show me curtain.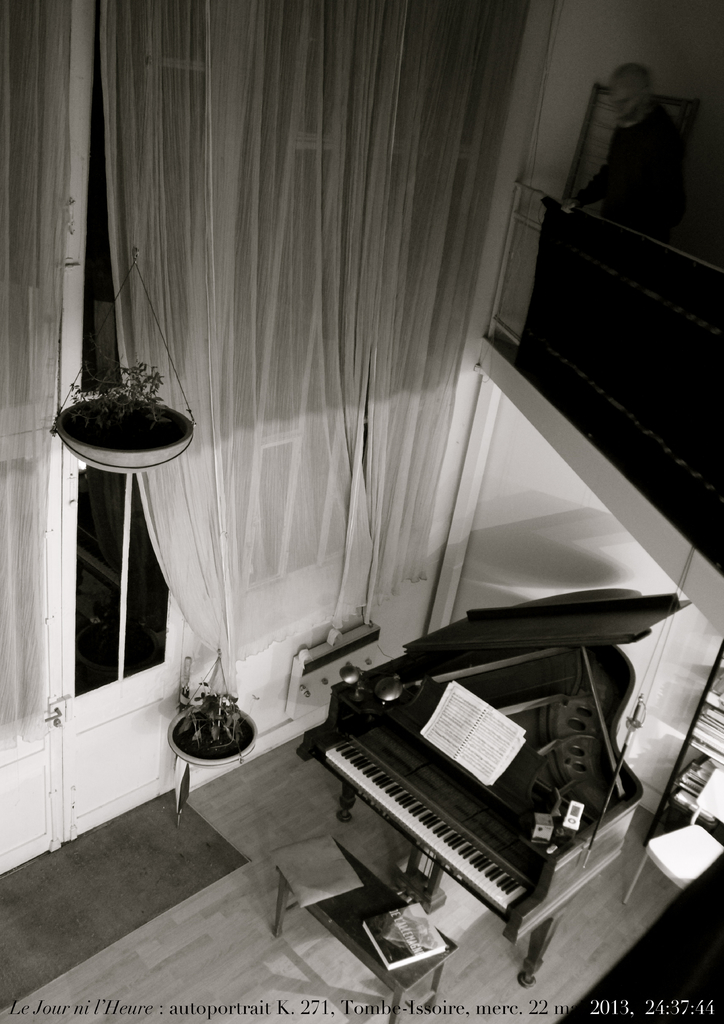
curtain is here: rect(72, 0, 536, 594).
